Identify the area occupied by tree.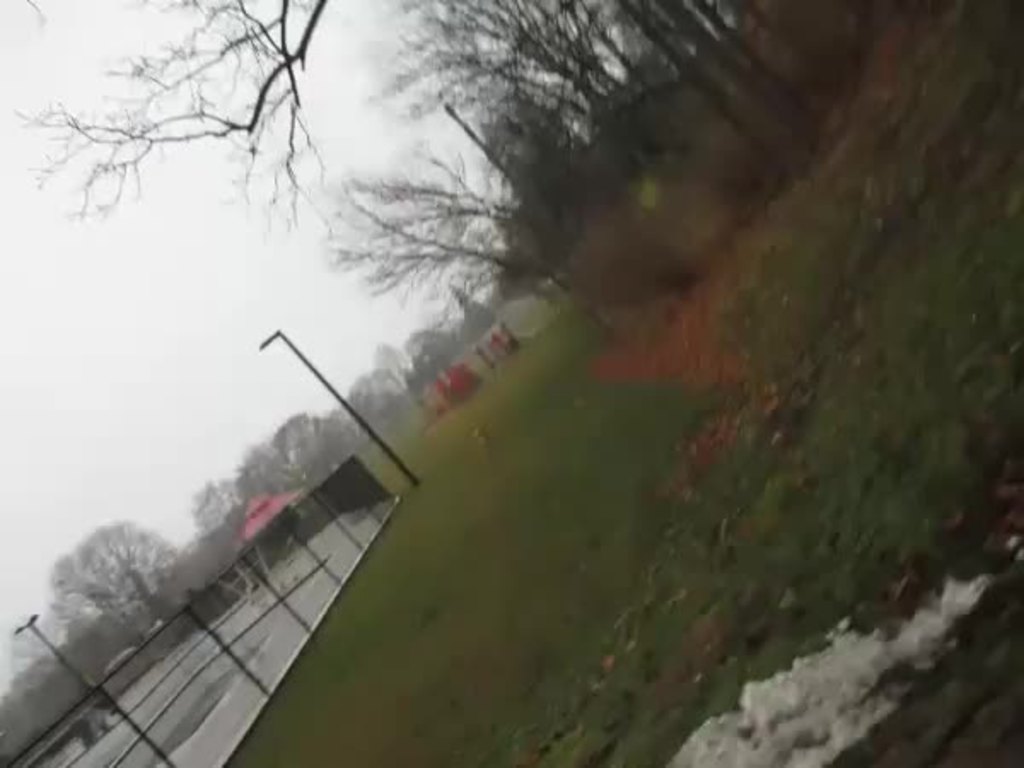
Area: (x1=41, y1=514, x2=184, y2=643).
